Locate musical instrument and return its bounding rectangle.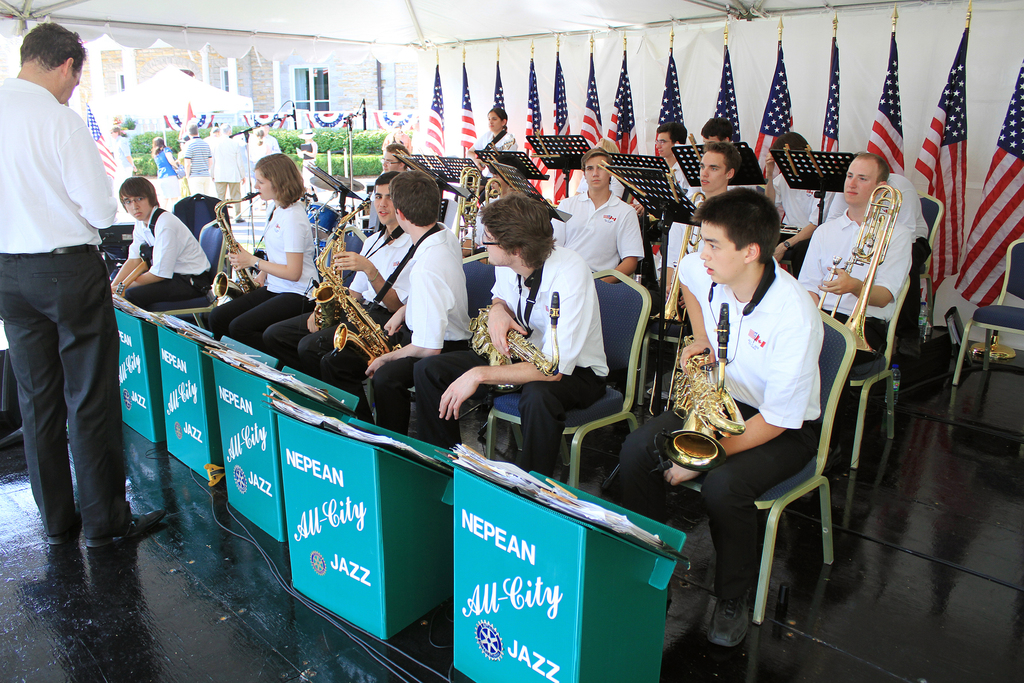
(671,338,746,465).
